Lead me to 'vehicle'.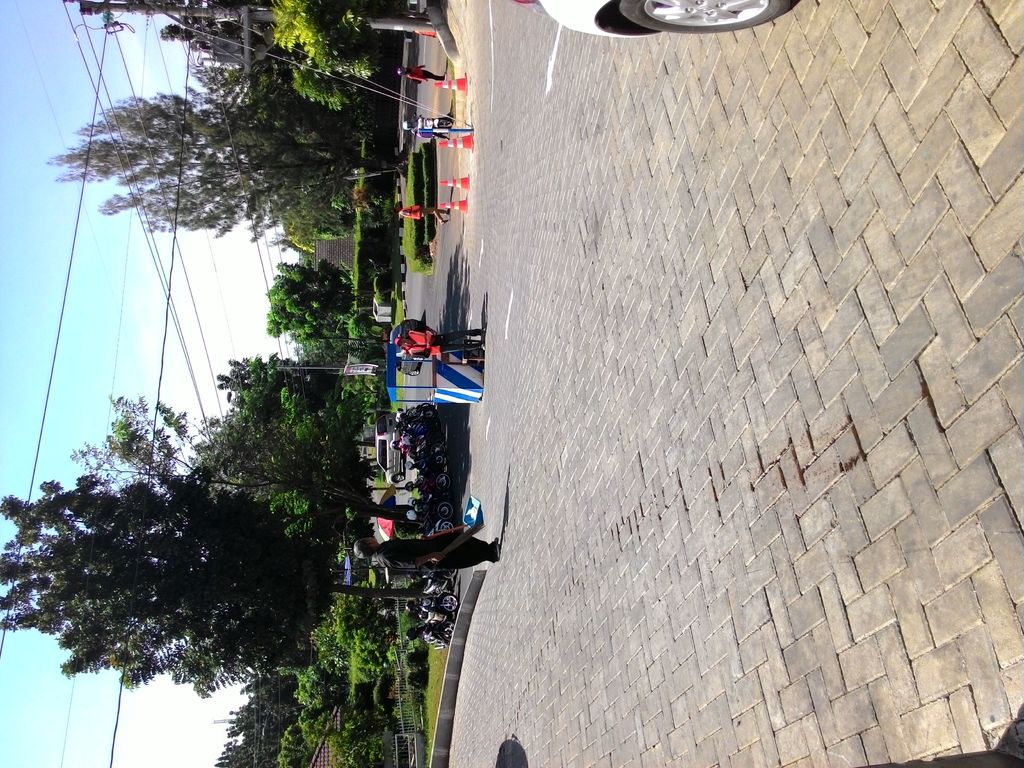
Lead to {"x1": 538, "y1": 0, "x2": 797, "y2": 36}.
